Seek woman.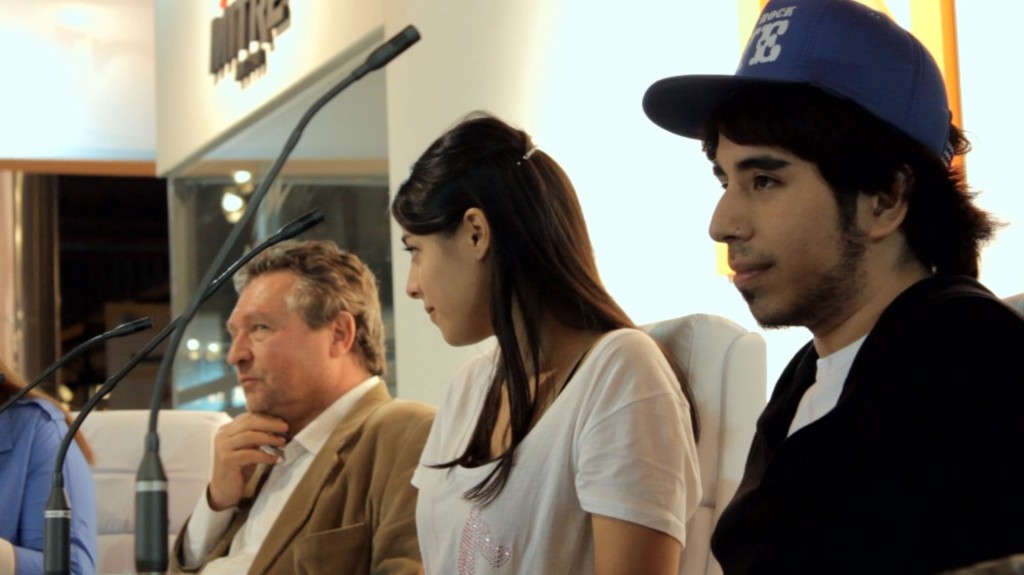
(0, 349, 98, 574).
